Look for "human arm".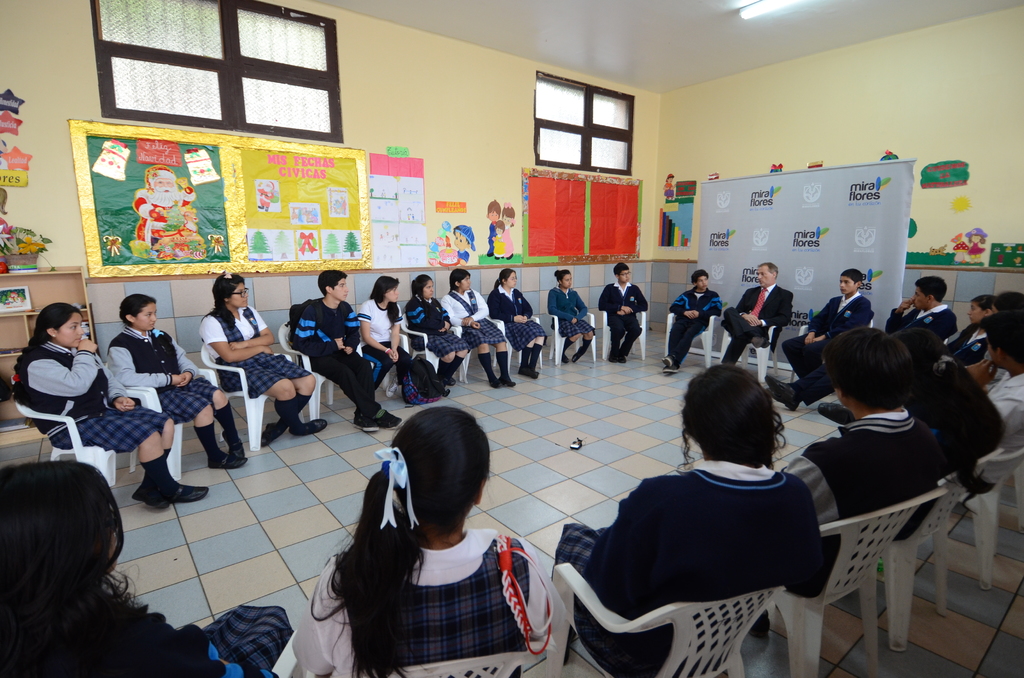
Found: x1=568, y1=280, x2=589, y2=326.
